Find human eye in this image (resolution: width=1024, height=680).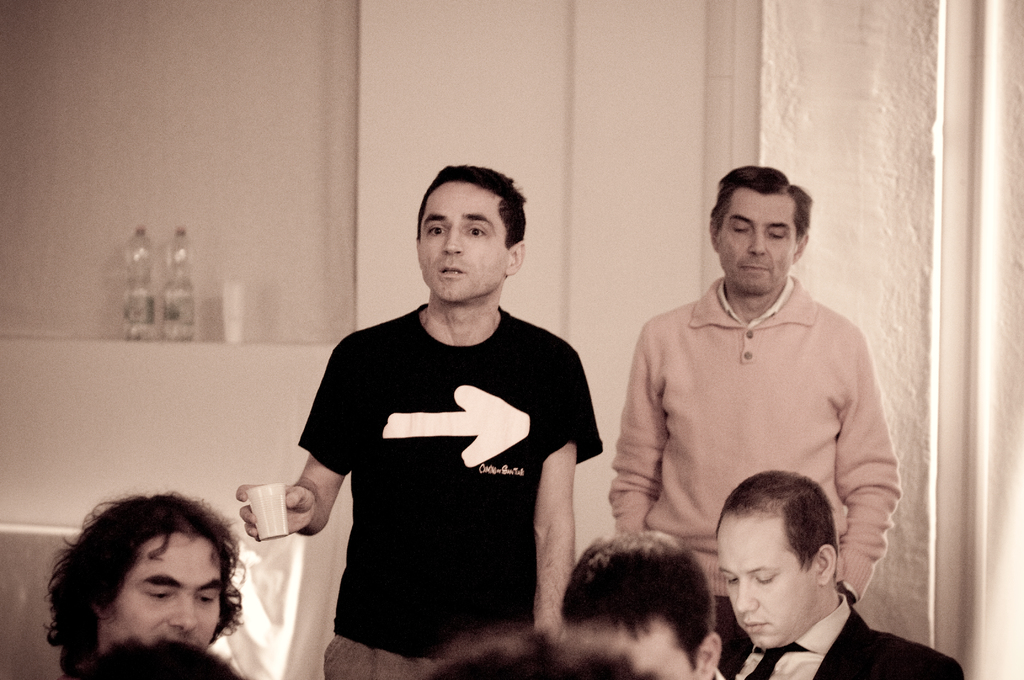
box=[728, 220, 750, 238].
